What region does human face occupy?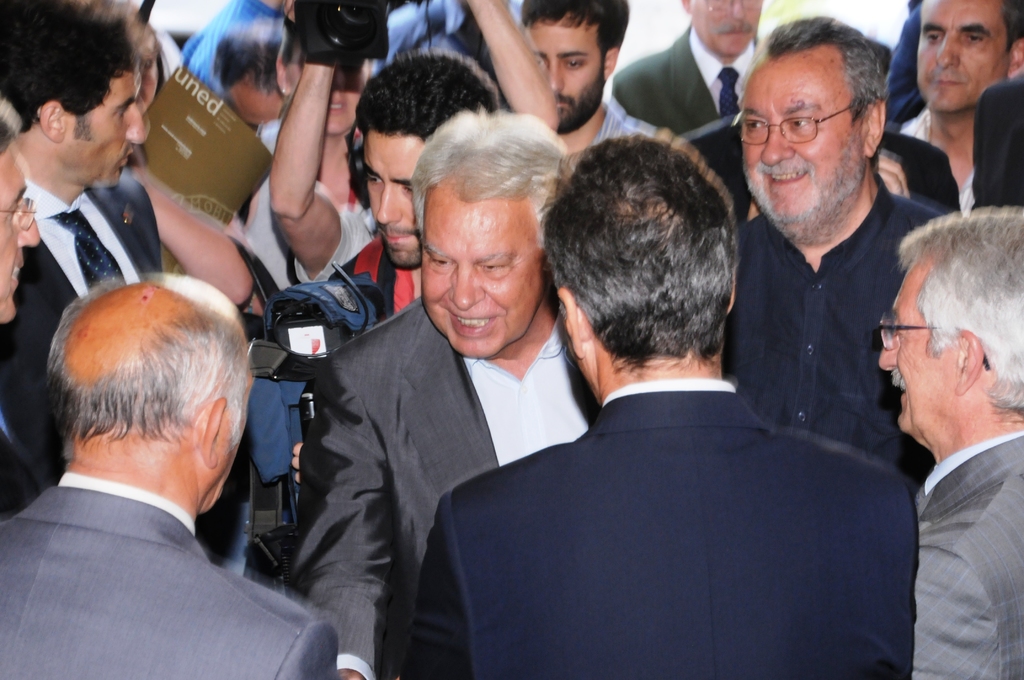
[687, 0, 761, 52].
